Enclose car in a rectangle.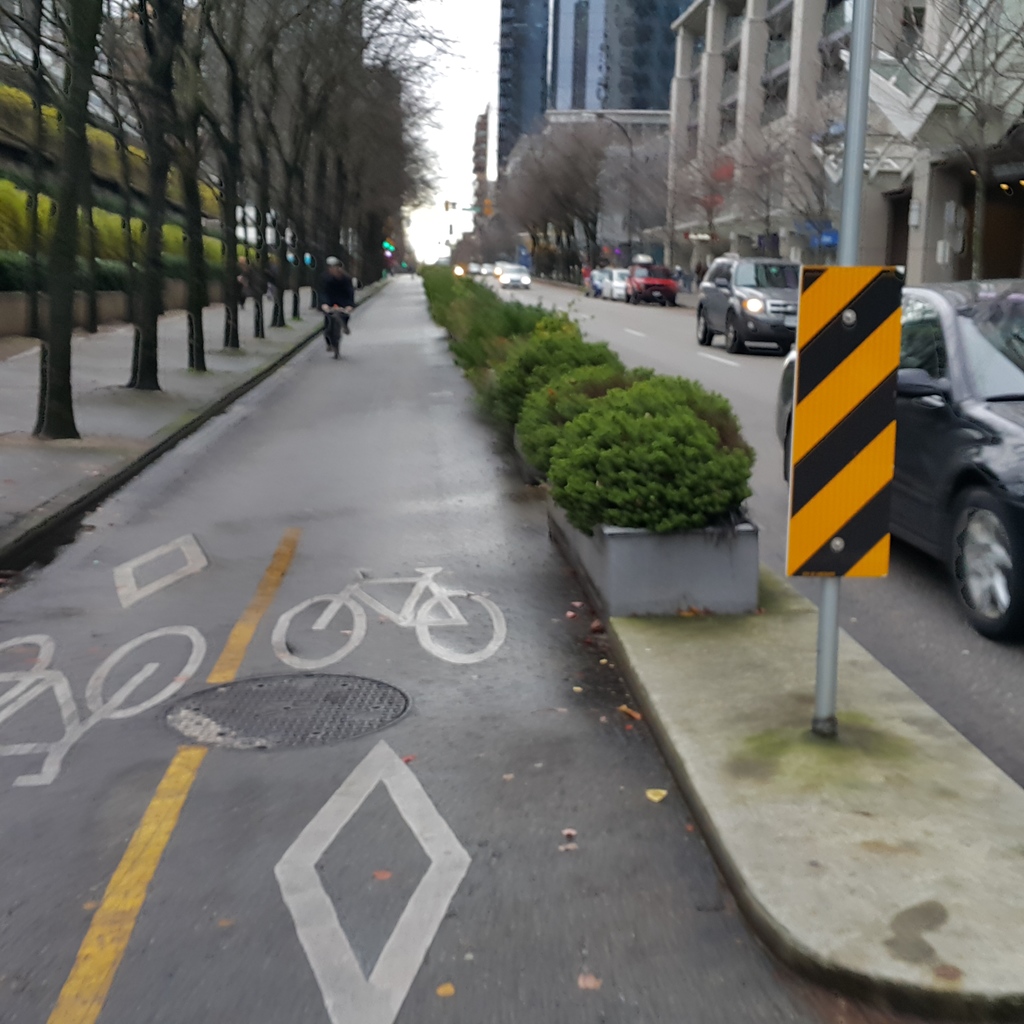
[left=586, top=267, right=612, bottom=297].
